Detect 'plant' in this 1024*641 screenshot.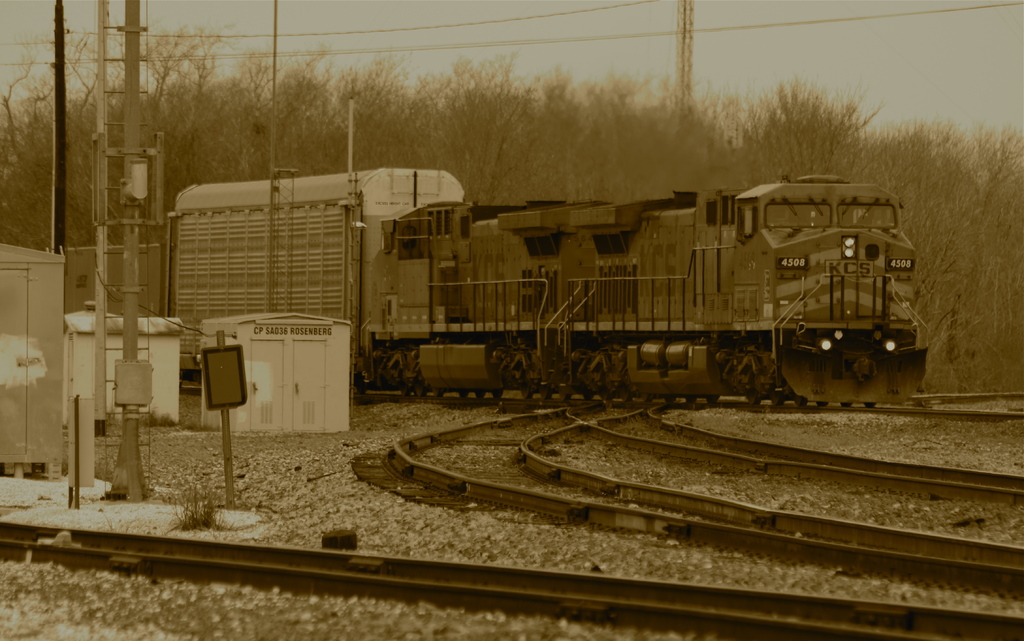
Detection: region(154, 482, 255, 539).
